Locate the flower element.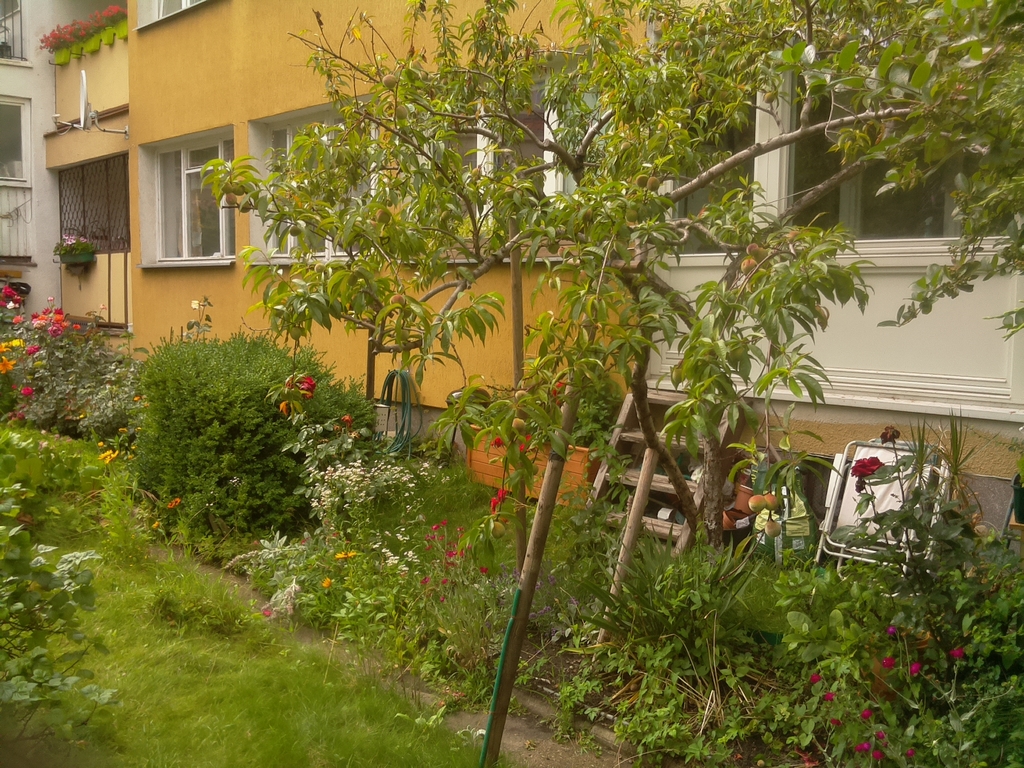
Element bbox: {"x1": 819, "y1": 693, "x2": 839, "y2": 704}.
